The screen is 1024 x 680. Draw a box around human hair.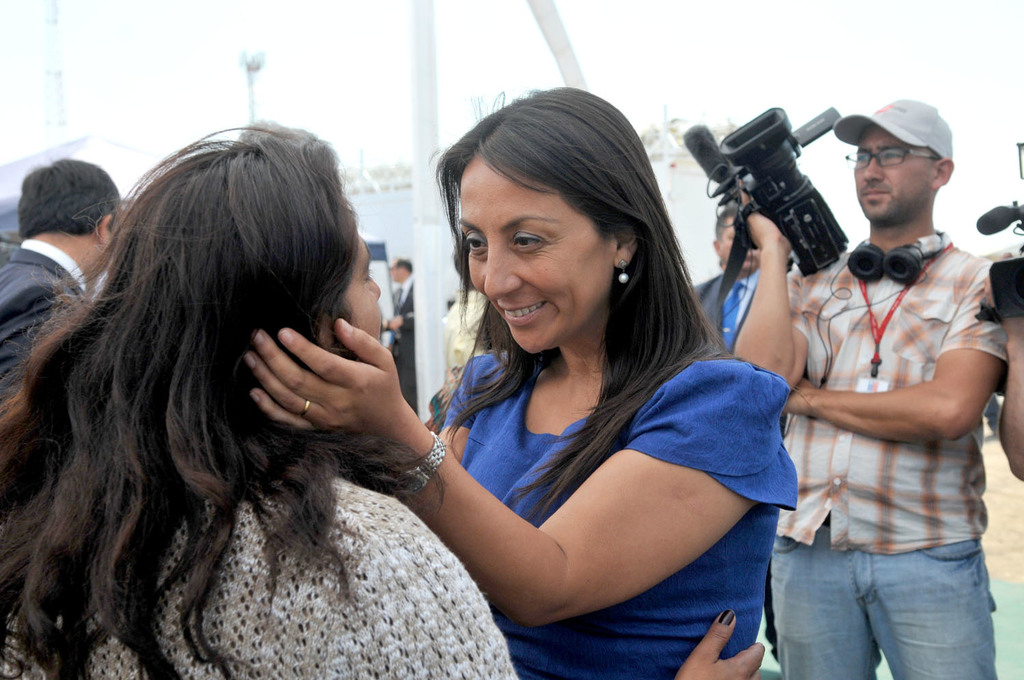
<region>396, 261, 413, 272</region>.
